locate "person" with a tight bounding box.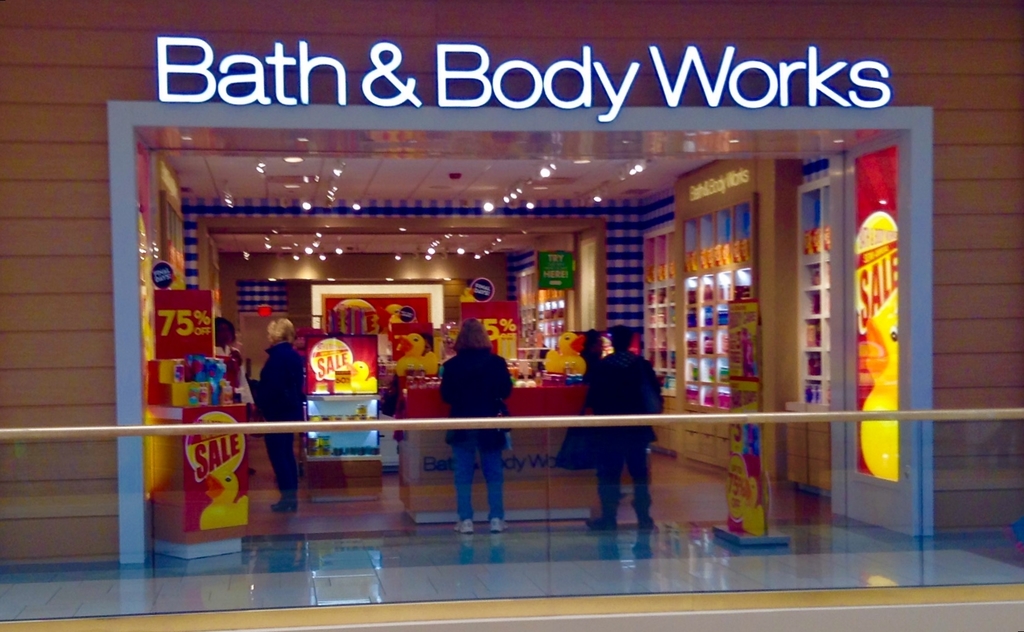
(left=574, top=322, right=661, bottom=537).
